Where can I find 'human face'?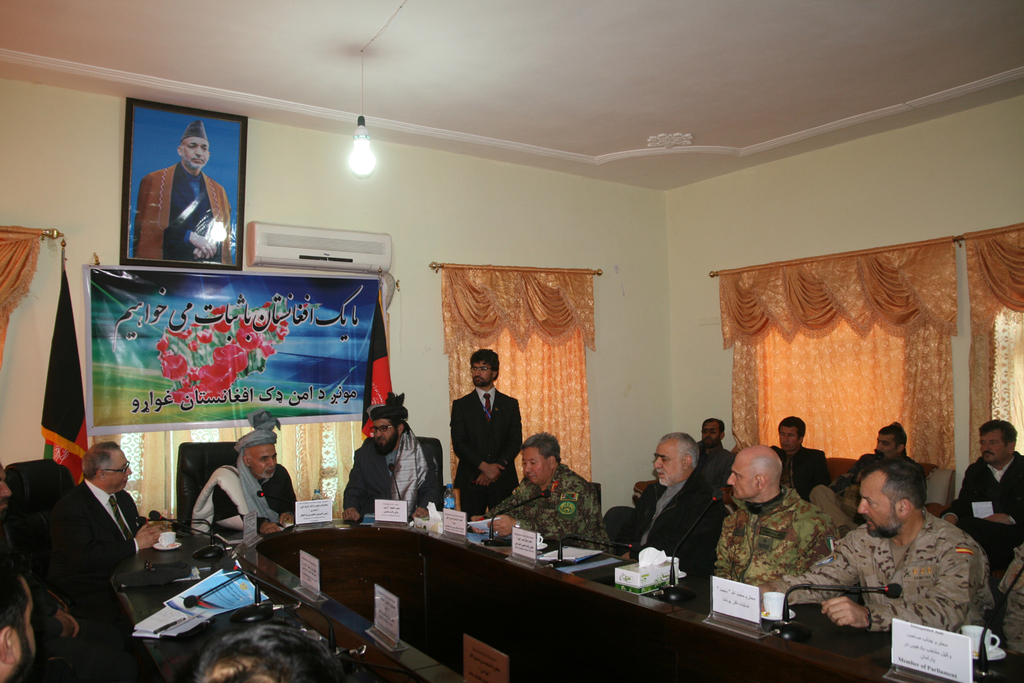
You can find it at BBox(368, 422, 398, 444).
